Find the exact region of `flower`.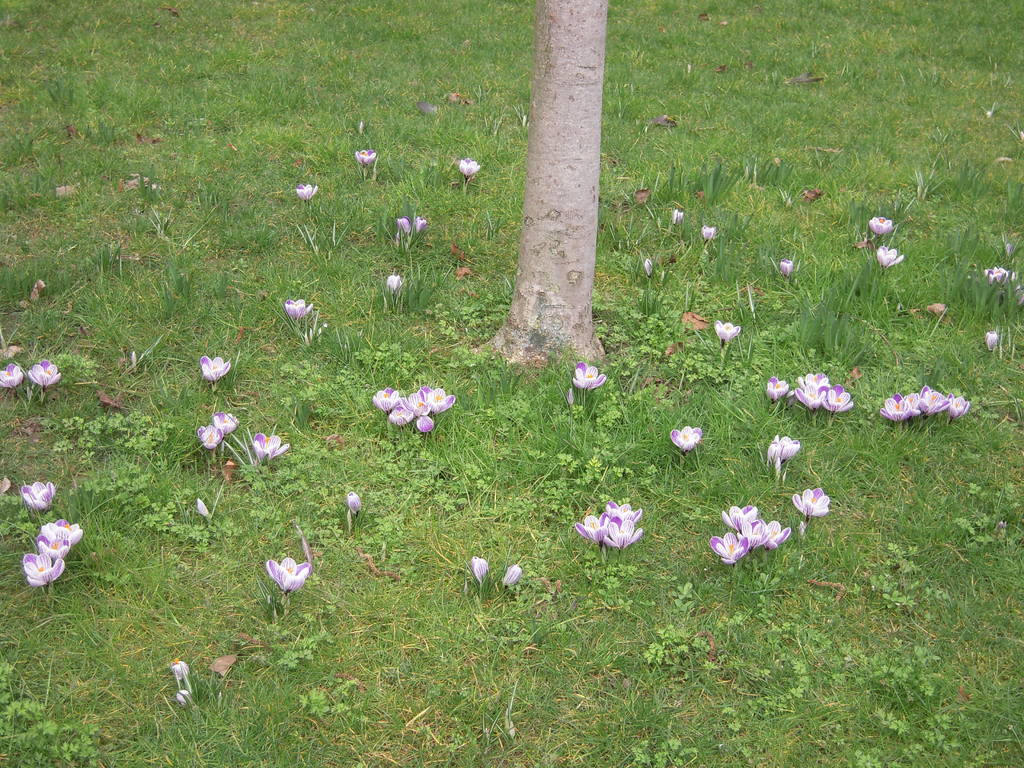
Exact region: box(570, 364, 606, 389).
